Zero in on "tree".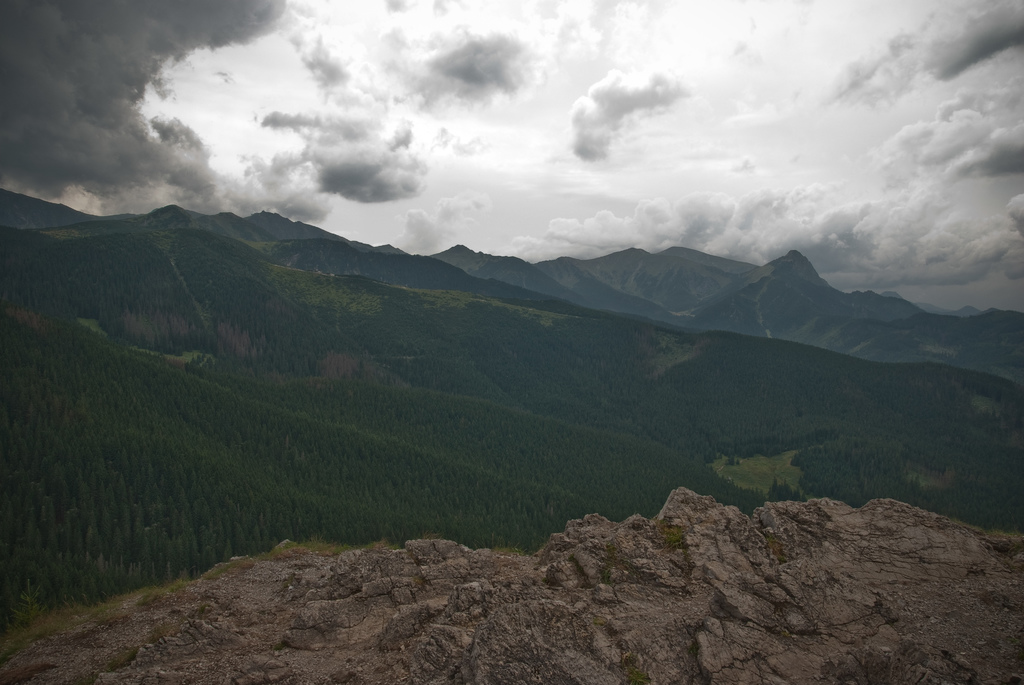
Zeroed in: detection(12, 582, 43, 627).
